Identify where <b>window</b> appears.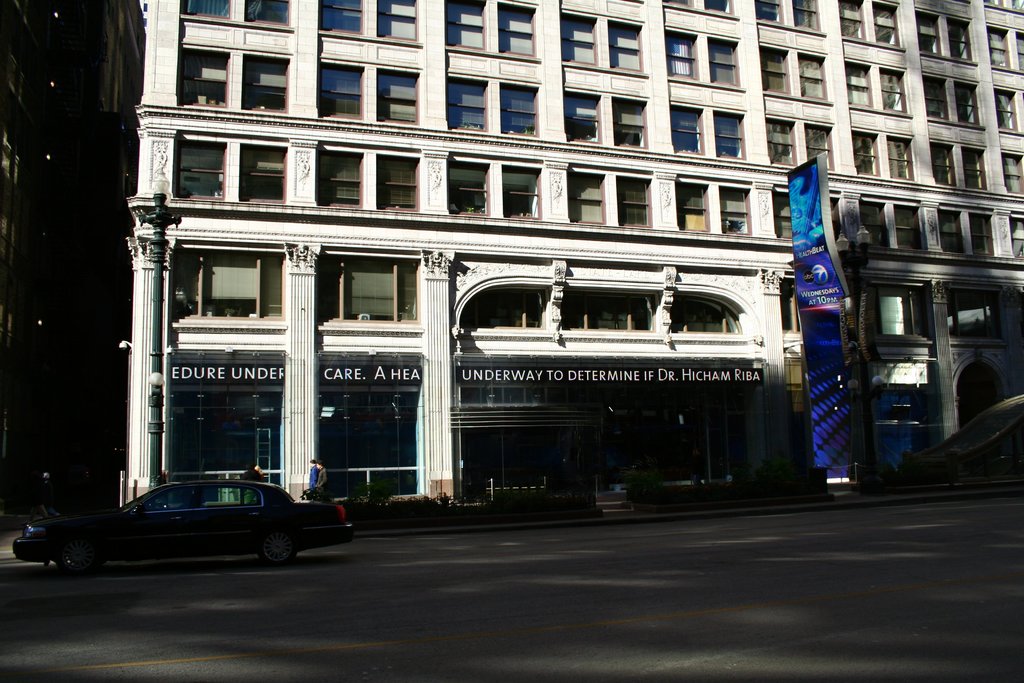
Appears at pyautogui.locateOnScreen(844, 125, 920, 184).
